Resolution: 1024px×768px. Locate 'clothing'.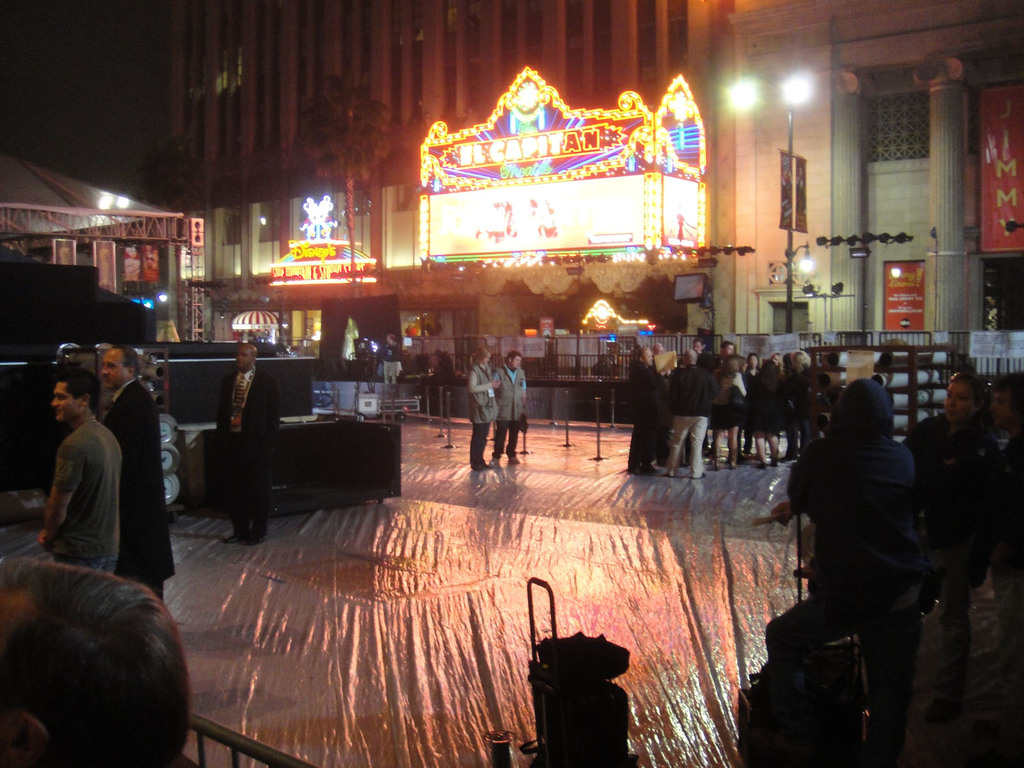
rect(38, 411, 124, 555).
